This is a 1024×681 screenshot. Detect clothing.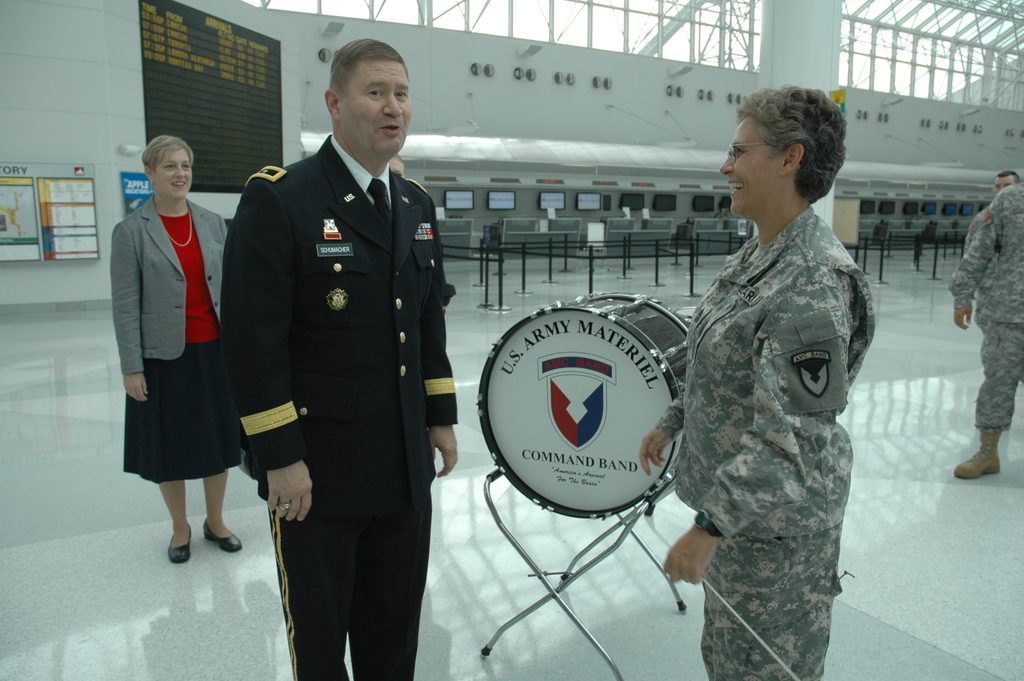
box(974, 318, 1023, 429).
